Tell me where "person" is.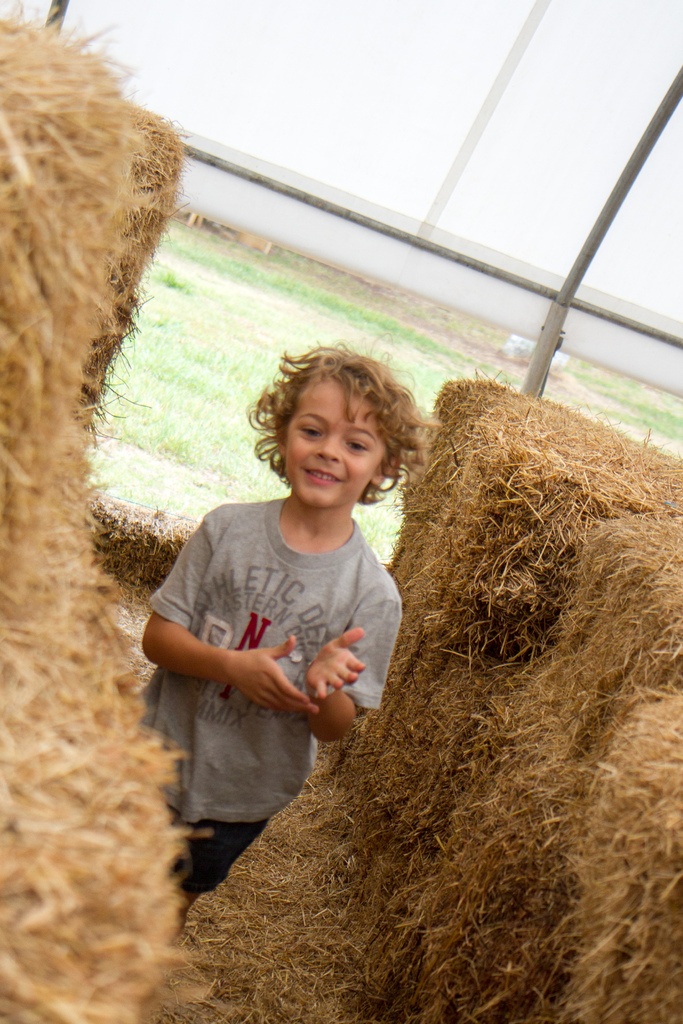
"person" is at 74/348/411/988.
